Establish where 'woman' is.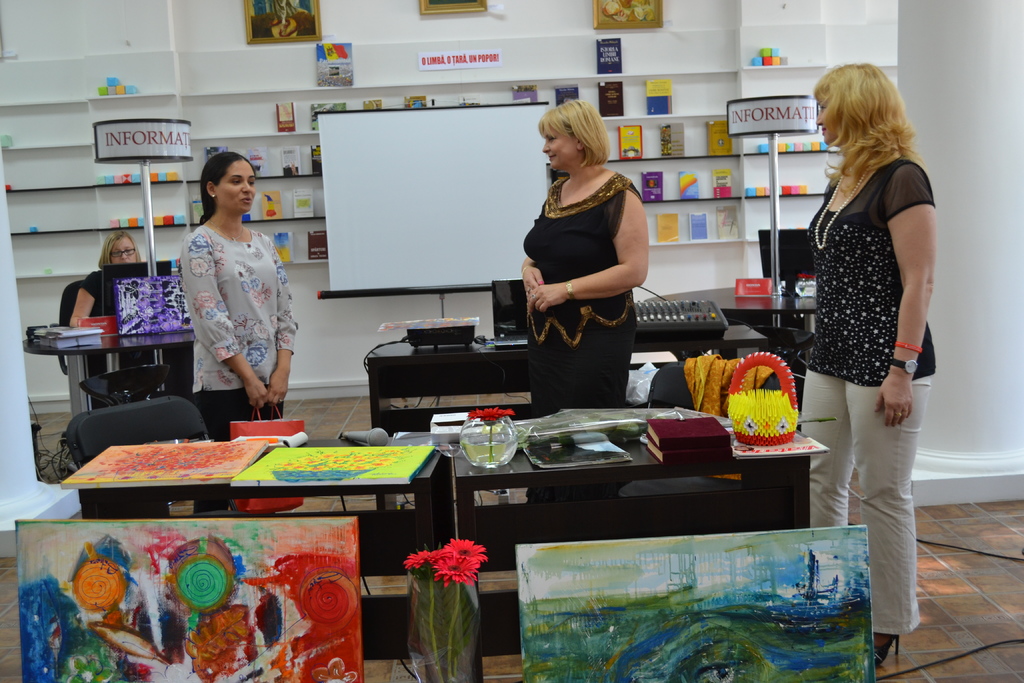
Established at (x1=513, y1=102, x2=665, y2=425).
